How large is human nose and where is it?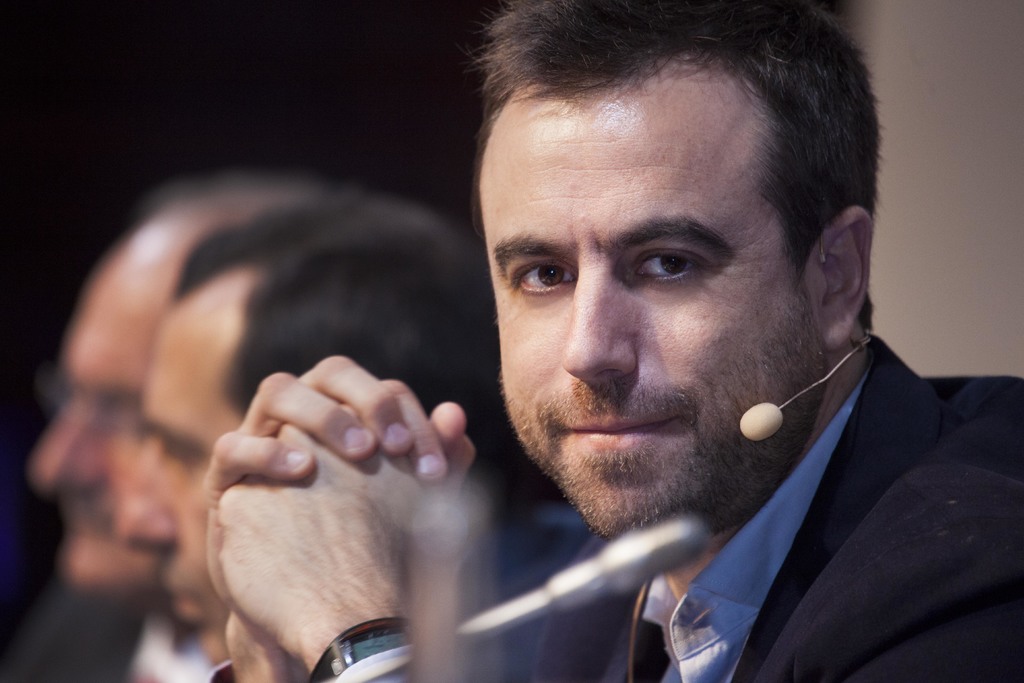
Bounding box: detection(28, 399, 104, 497).
